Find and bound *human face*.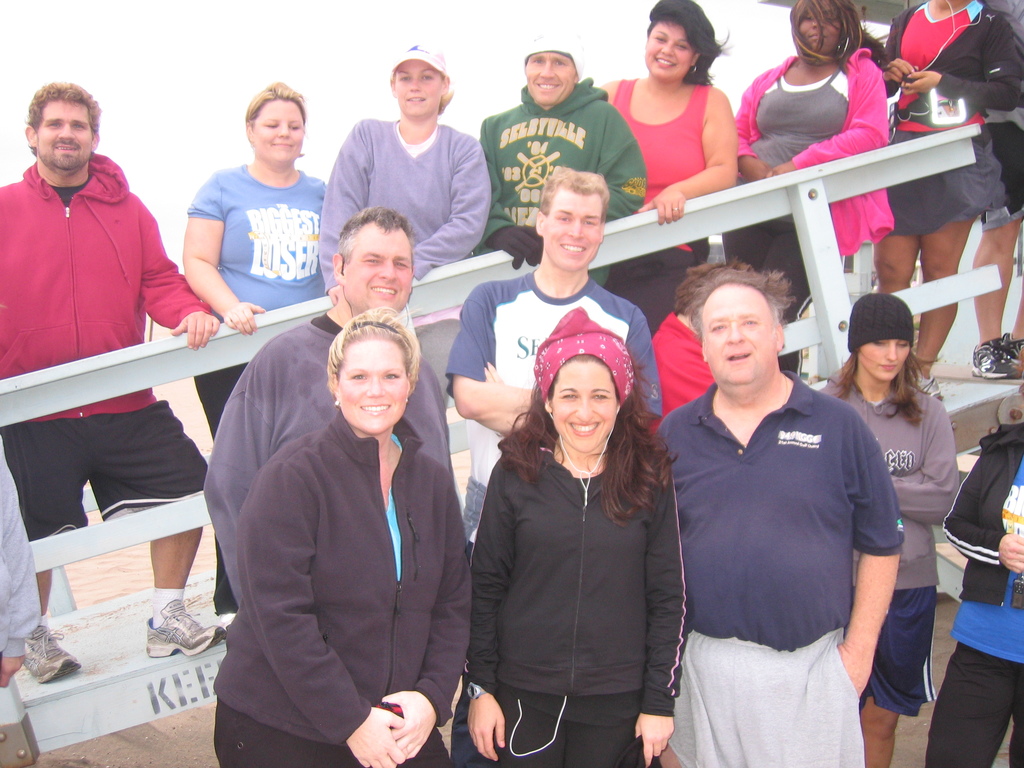
Bound: rect(643, 20, 694, 81).
